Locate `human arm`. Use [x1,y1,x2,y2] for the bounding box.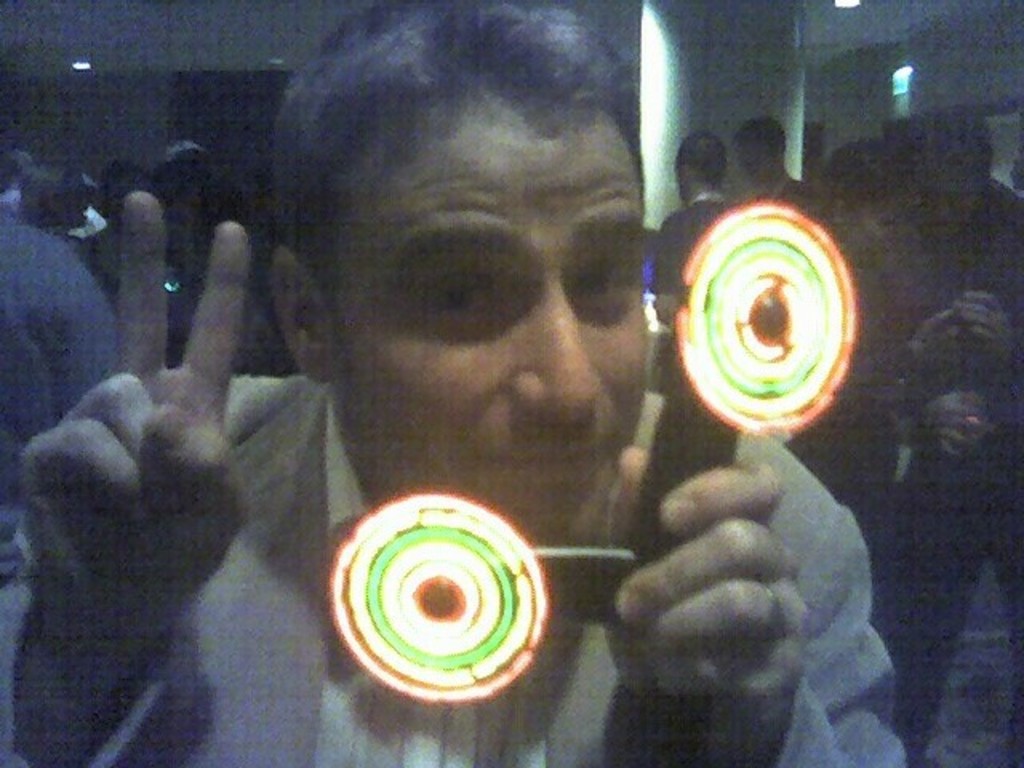
[958,286,1022,382].
